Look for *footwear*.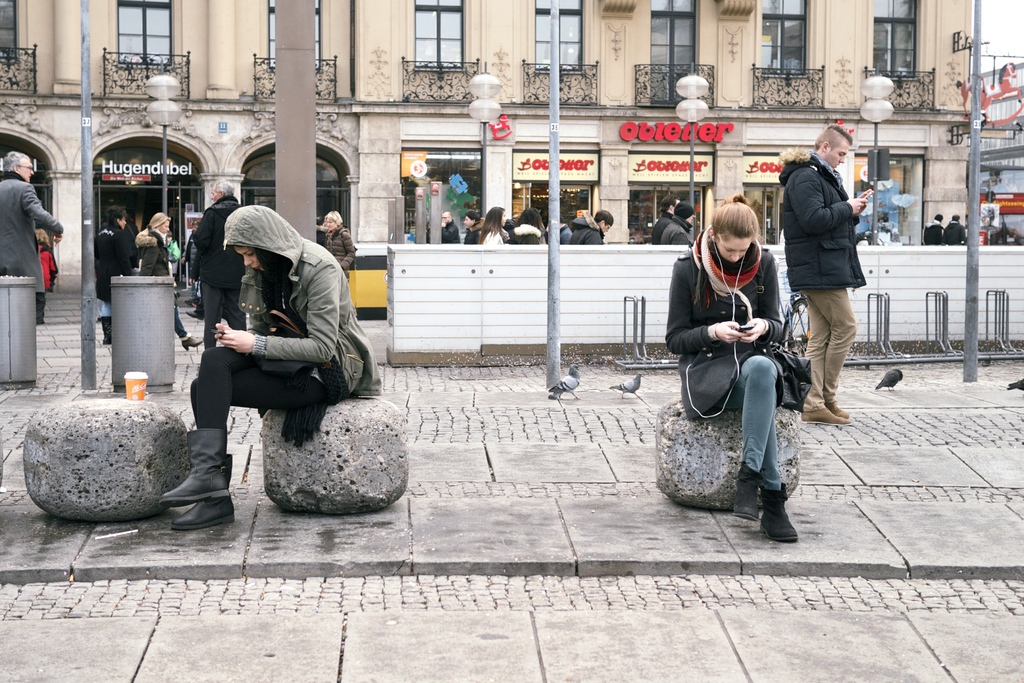
Found: locate(168, 492, 236, 531).
